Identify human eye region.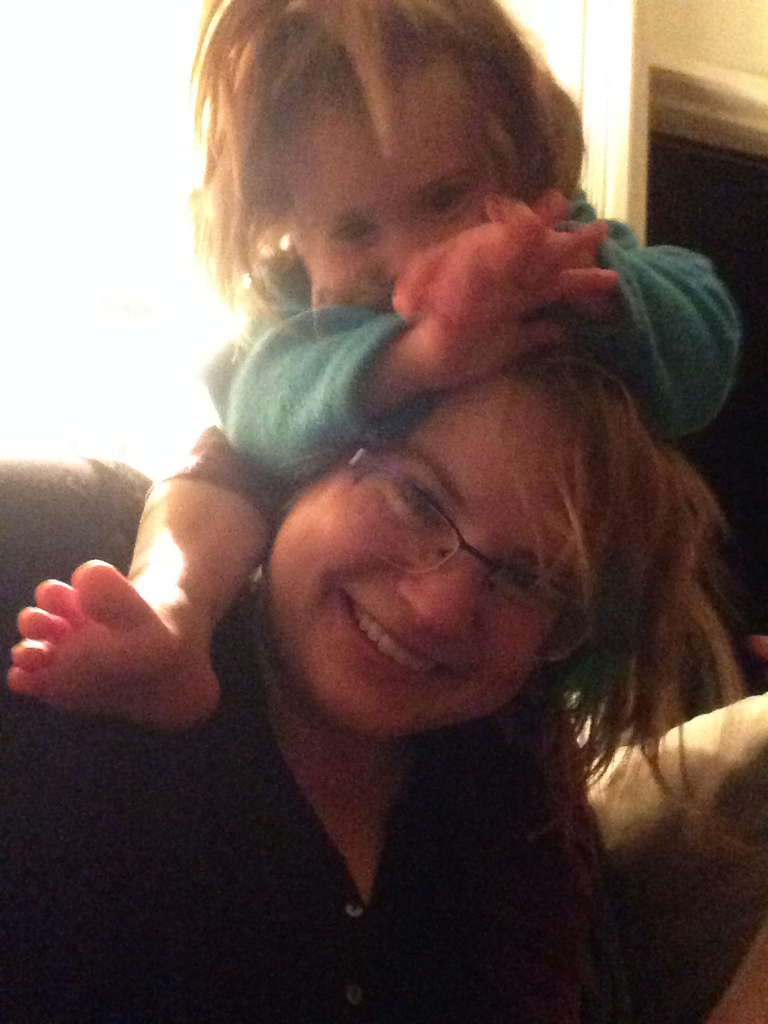
Region: bbox=(321, 210, 381, 244).
